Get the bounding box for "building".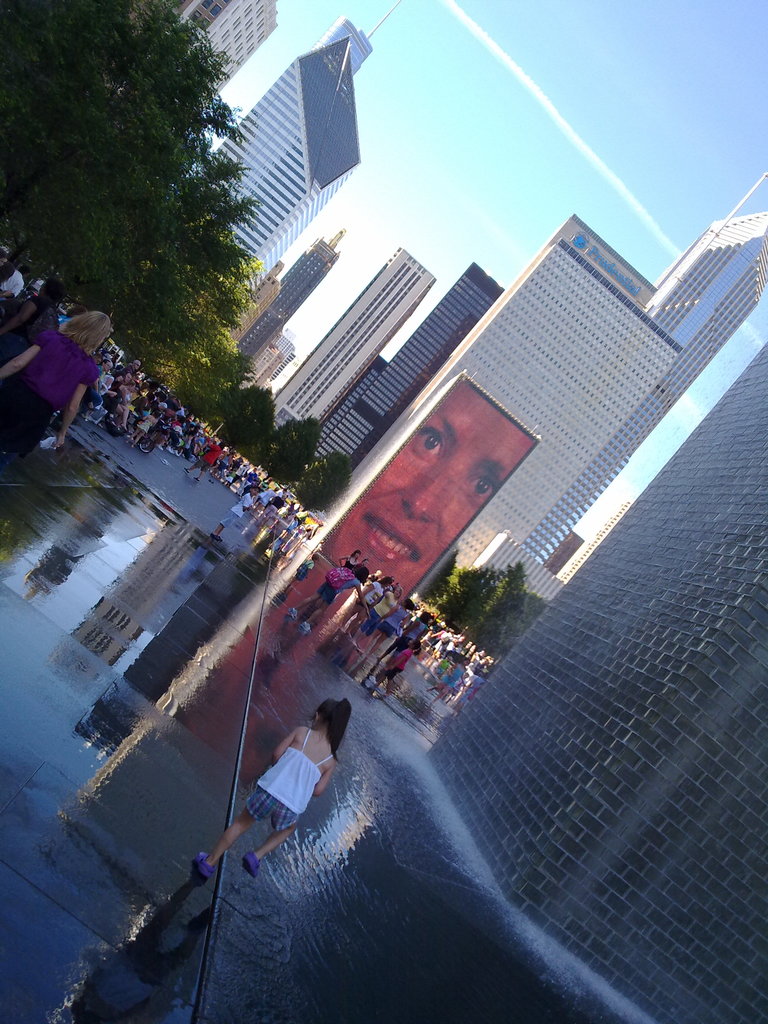
[184,35,360,292].
